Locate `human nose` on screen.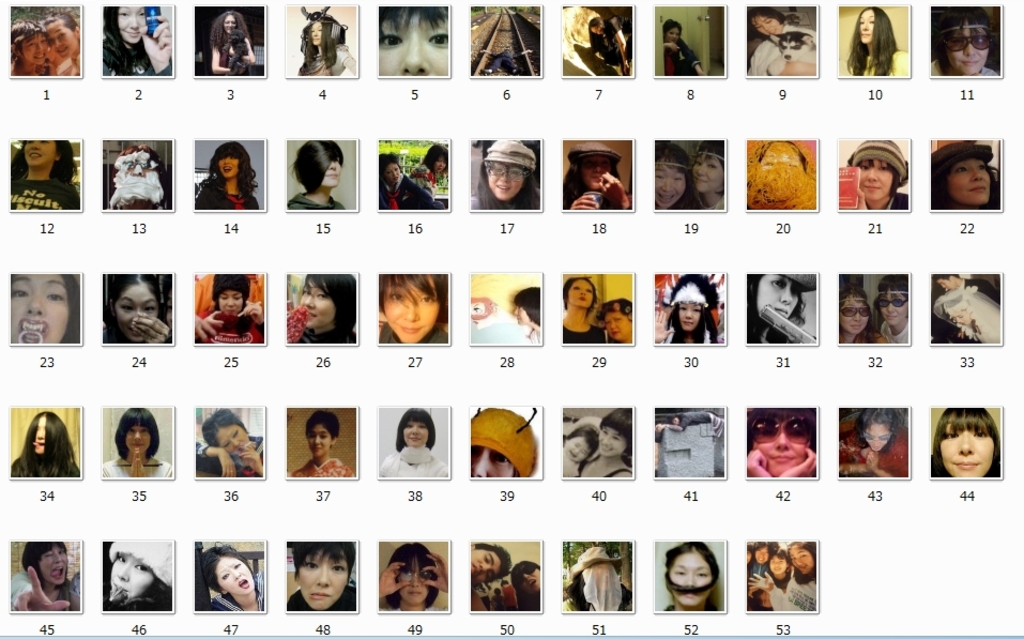
On screen at 592:165:602:182.
